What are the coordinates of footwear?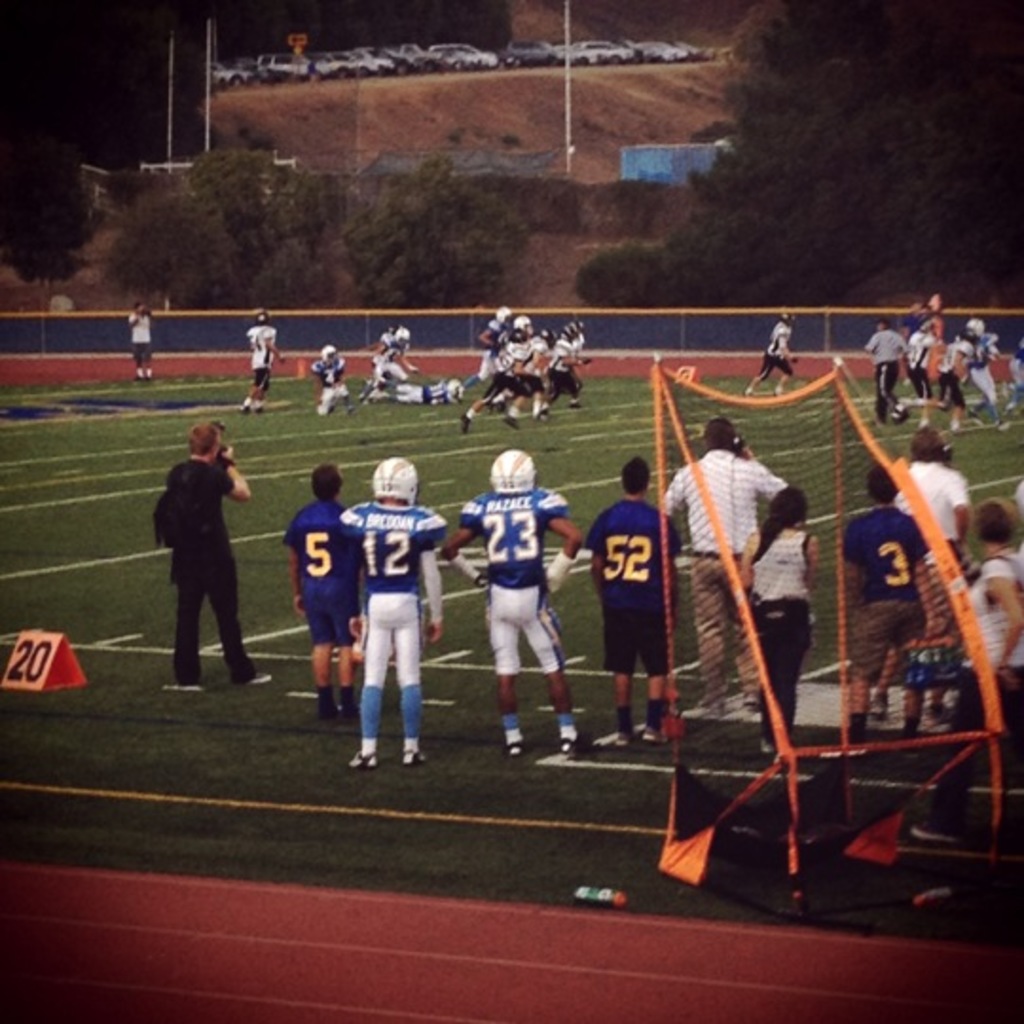
detection(741, 688, 759, 713).
